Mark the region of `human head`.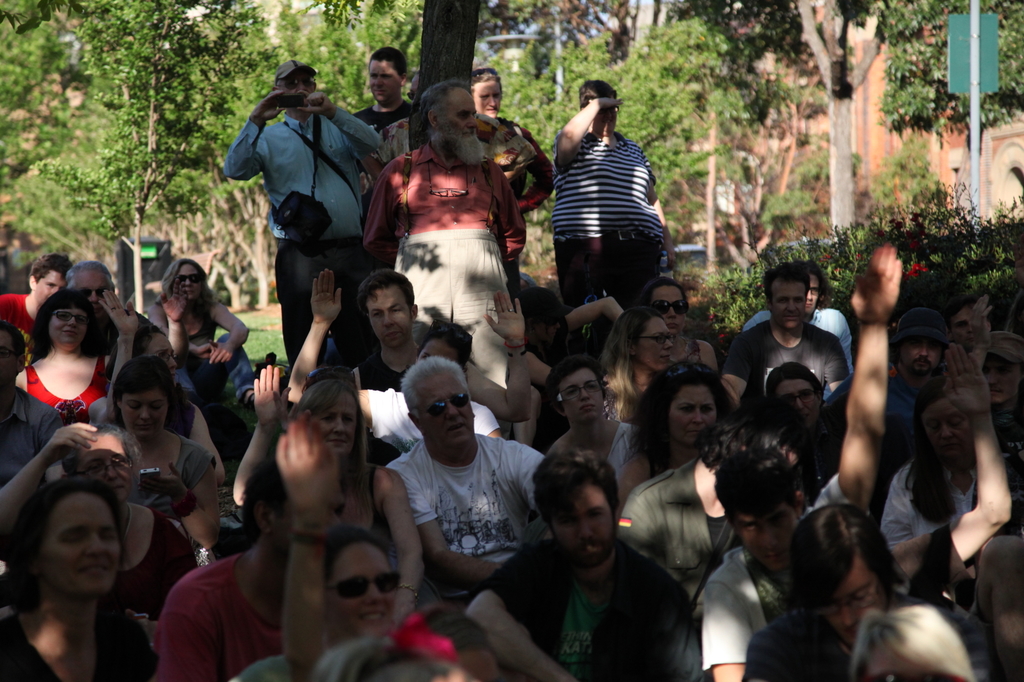
Region: detection(355, 271, 417, 354).
